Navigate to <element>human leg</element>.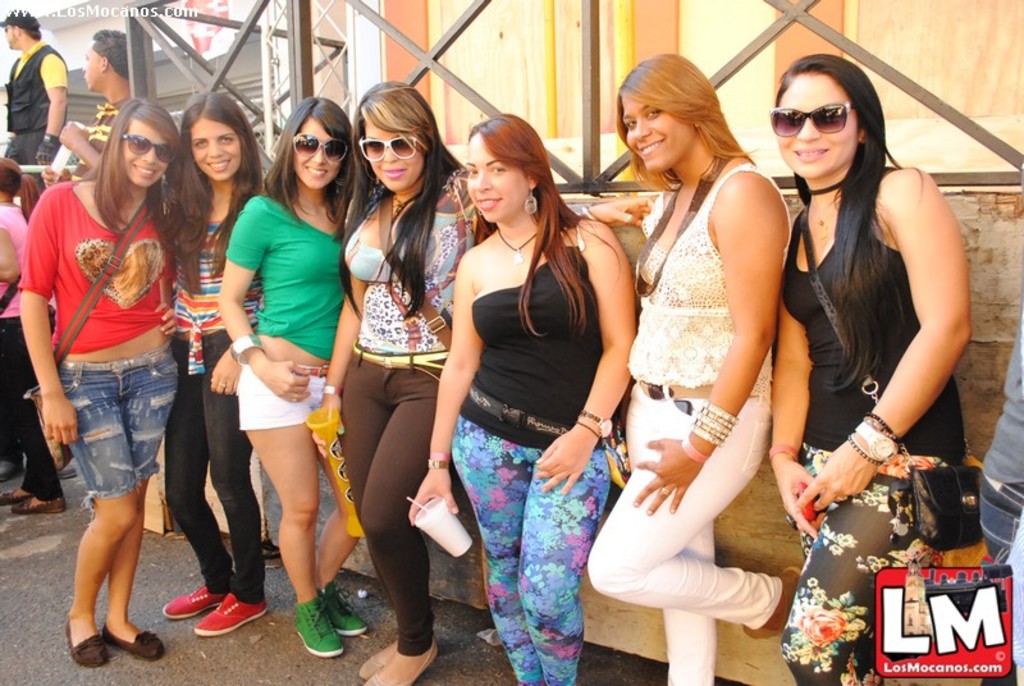
Navigation target: Rect(51, 358, 141, 668).
